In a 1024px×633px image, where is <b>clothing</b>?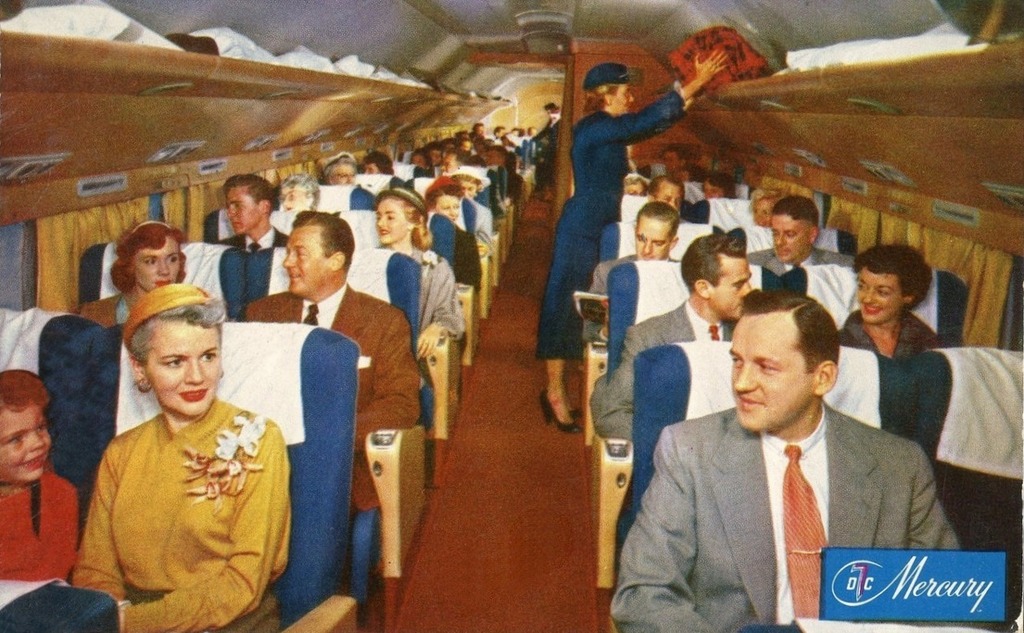
207 221 285 251.
